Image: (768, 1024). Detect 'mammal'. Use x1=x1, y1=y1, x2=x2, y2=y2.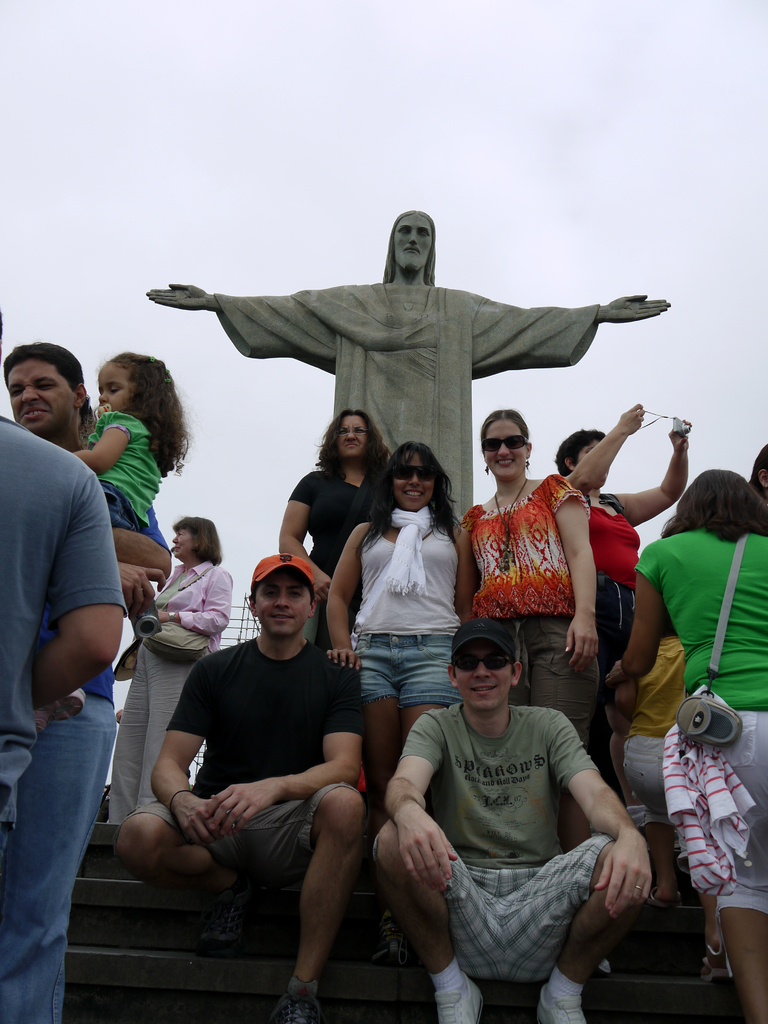
x1=100, y1=512, x2=232, y2=825.
